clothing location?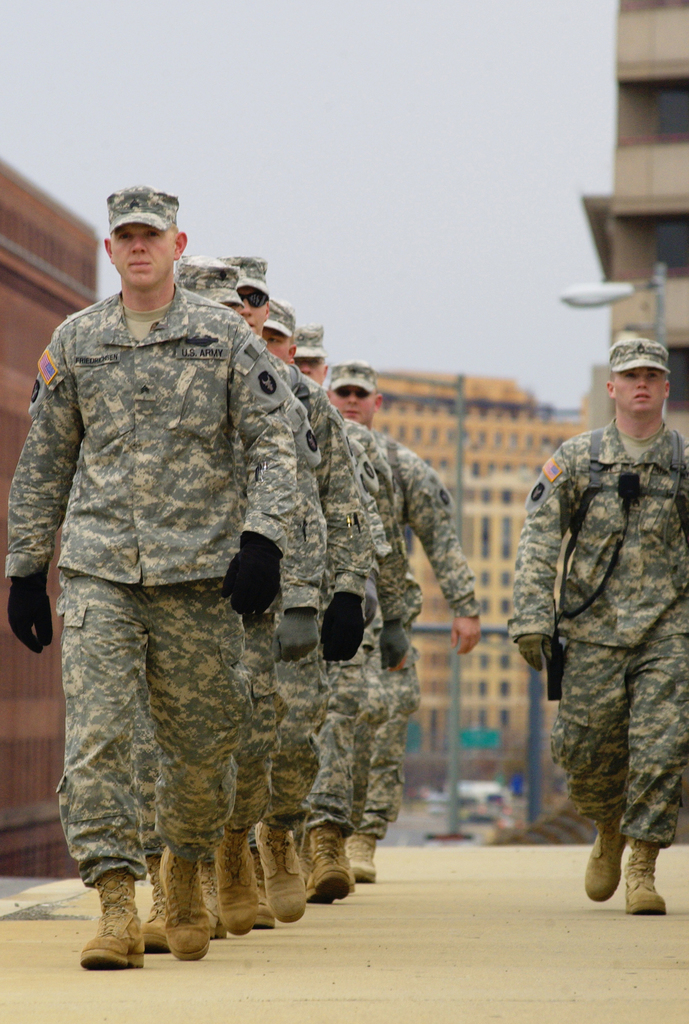
58,591,223,890
